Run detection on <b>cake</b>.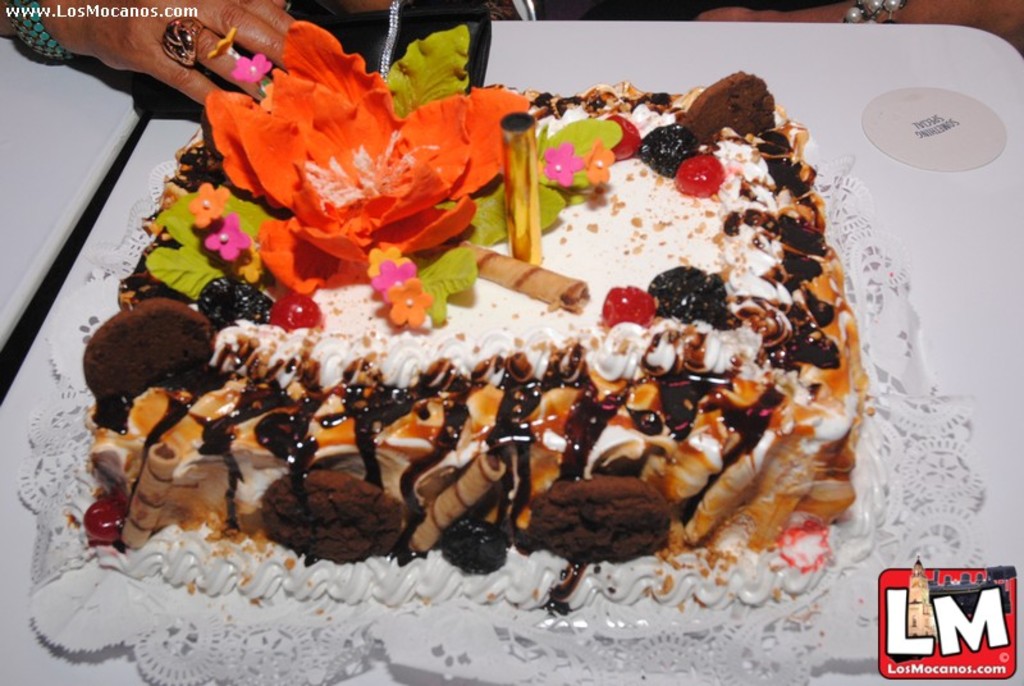
Result: Rect(82, 20, 867, 577).
